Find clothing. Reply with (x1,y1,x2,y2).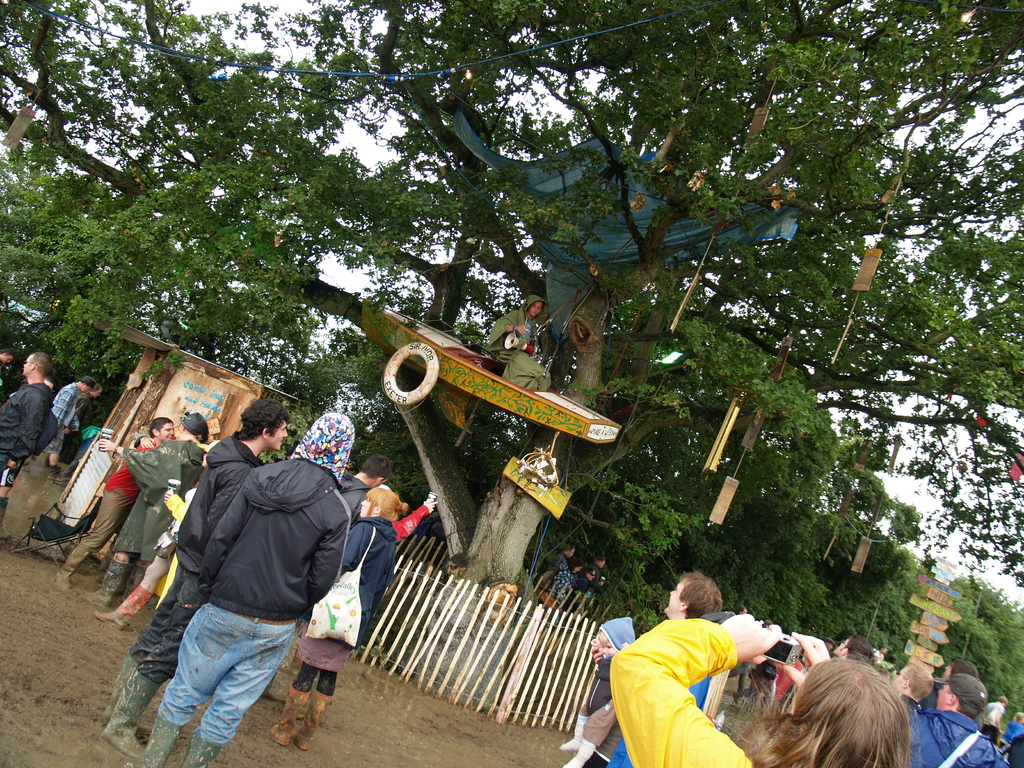
(47,383,78,456).
